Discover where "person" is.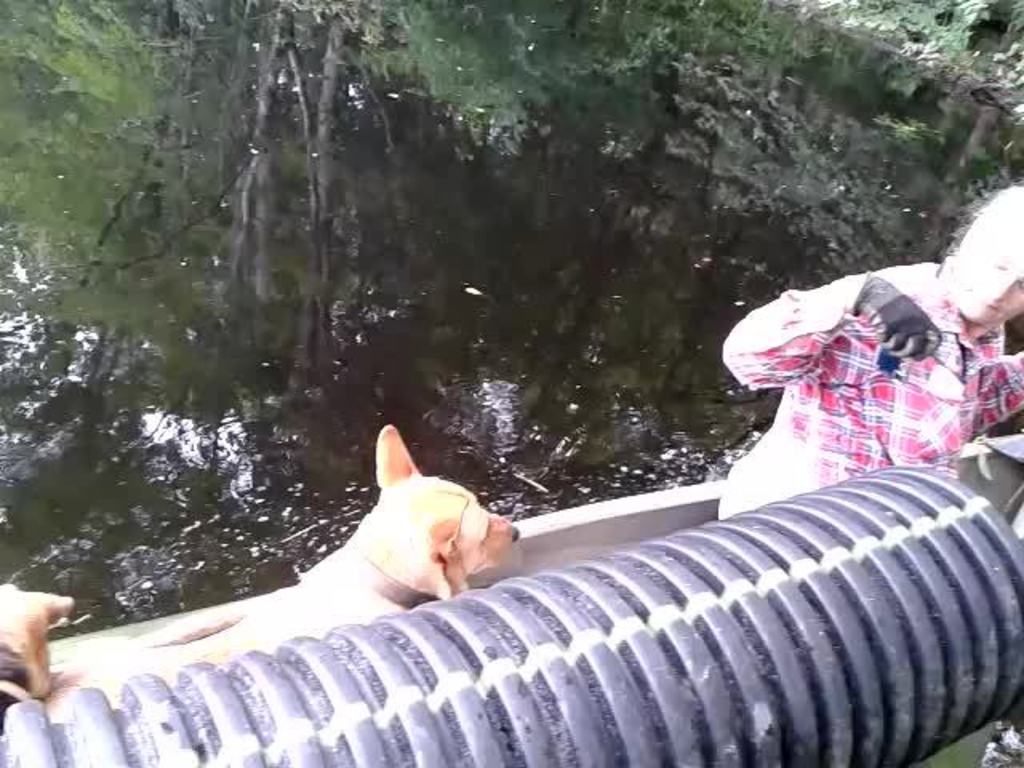
Discovered at select_region(717, 197, 1022, 523).
